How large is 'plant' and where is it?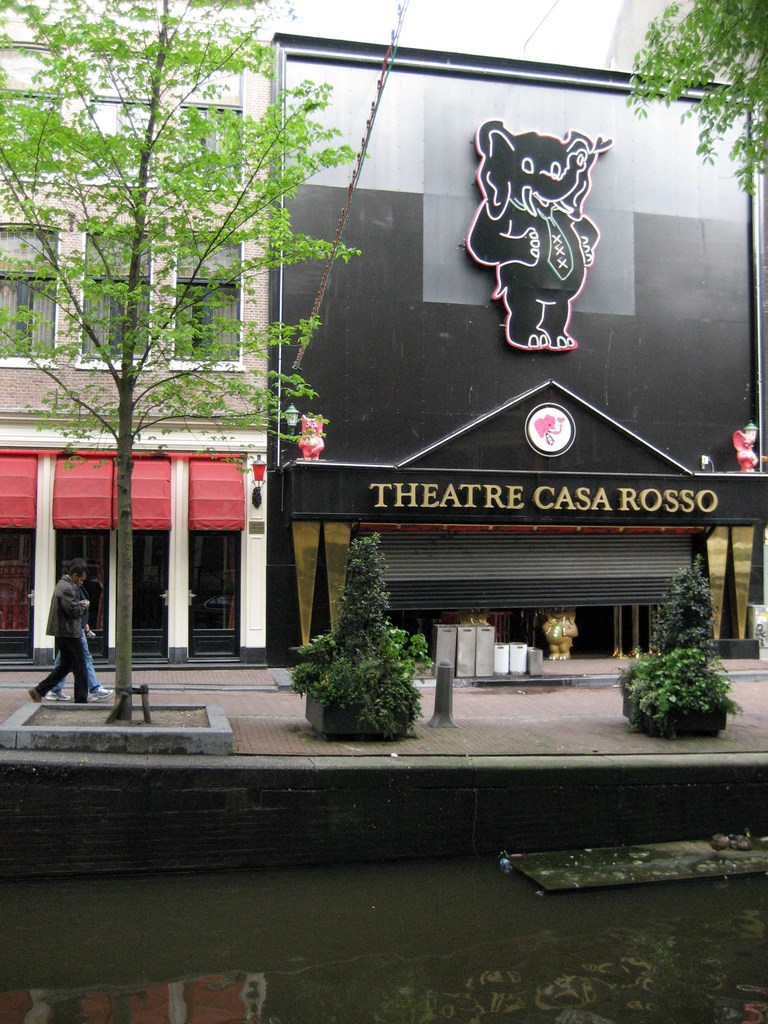
Bounding box: box(742, 620, 767, 655).
